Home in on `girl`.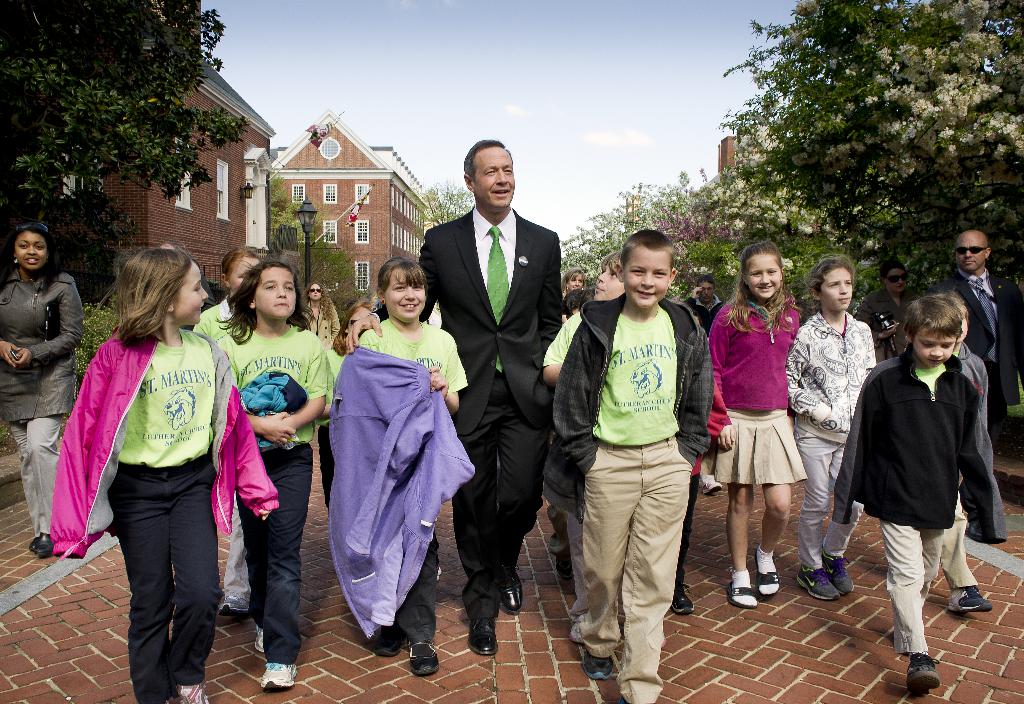
Homed in at crop(47, 249, 280, 703).
